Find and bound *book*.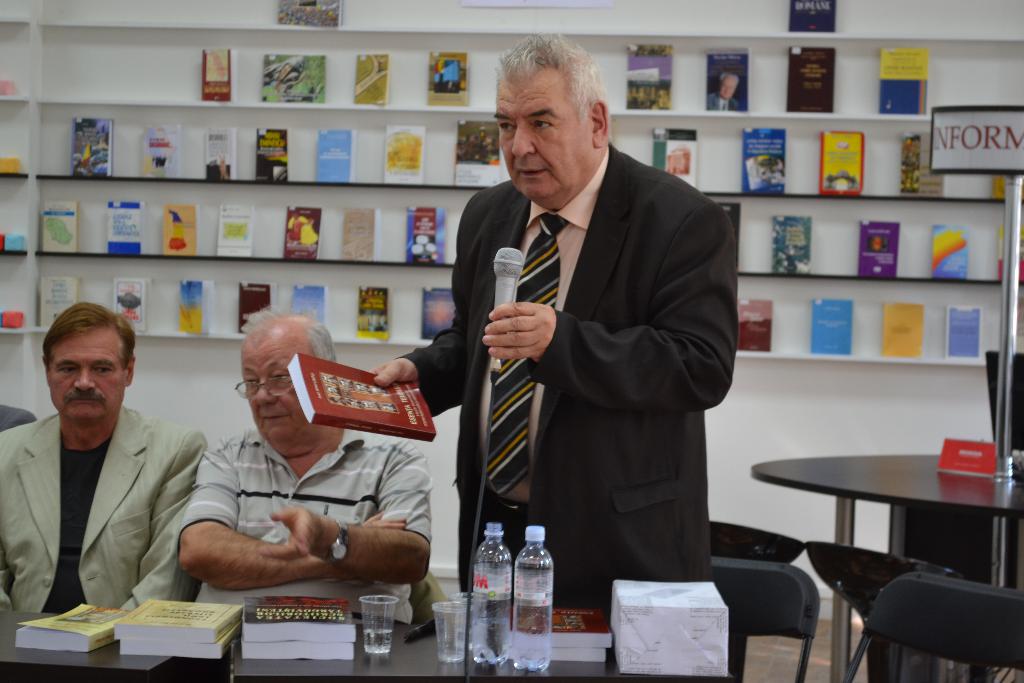
Bound: box(108, 597, 243, 646).
